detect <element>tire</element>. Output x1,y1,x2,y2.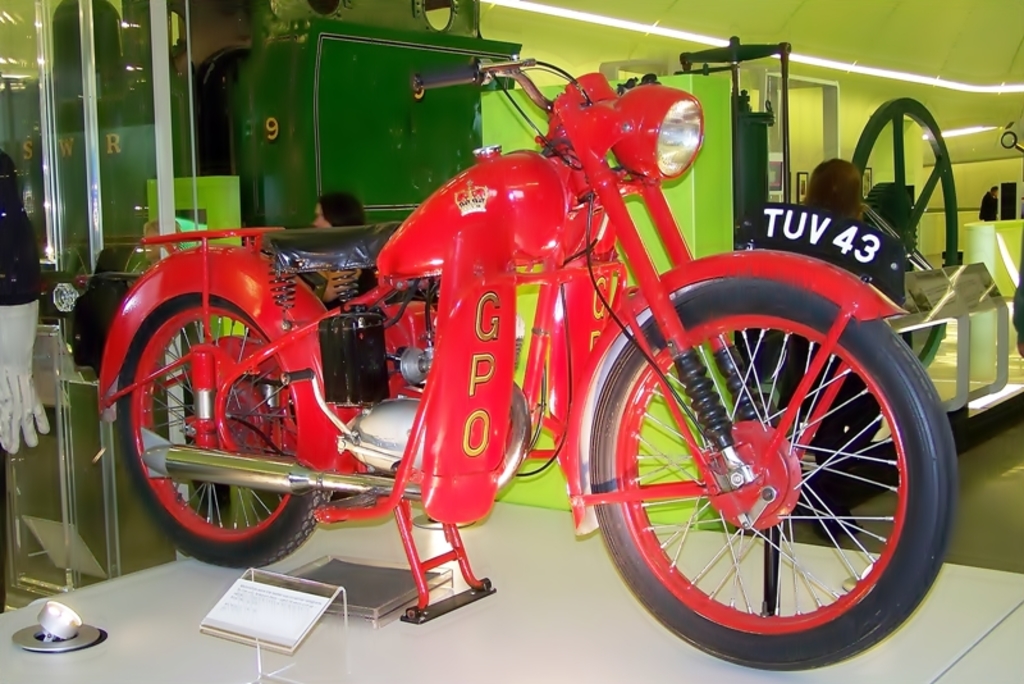
109,297,342,564.
